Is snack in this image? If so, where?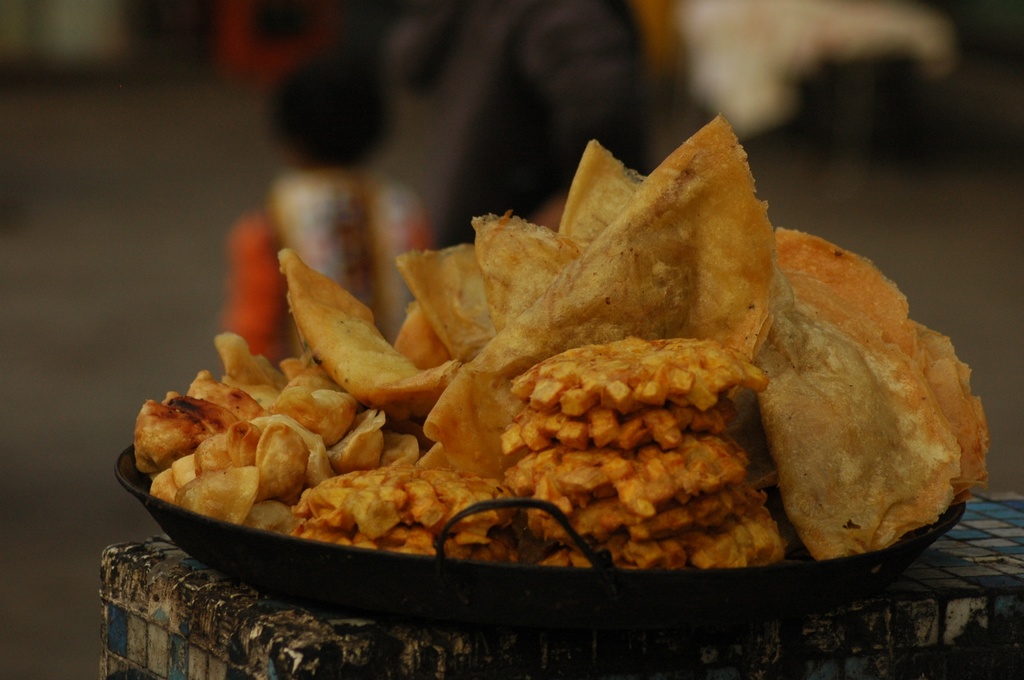
Yes, at 129:107:990:565.
